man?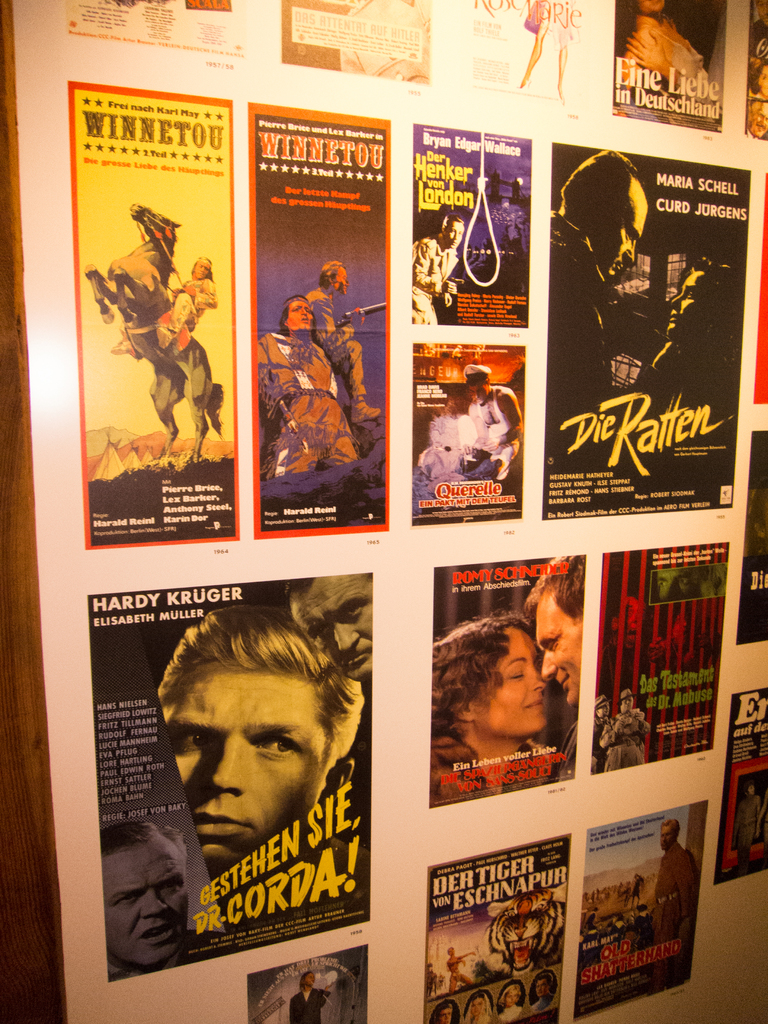
bbox=[278, 571, 374, 854]
